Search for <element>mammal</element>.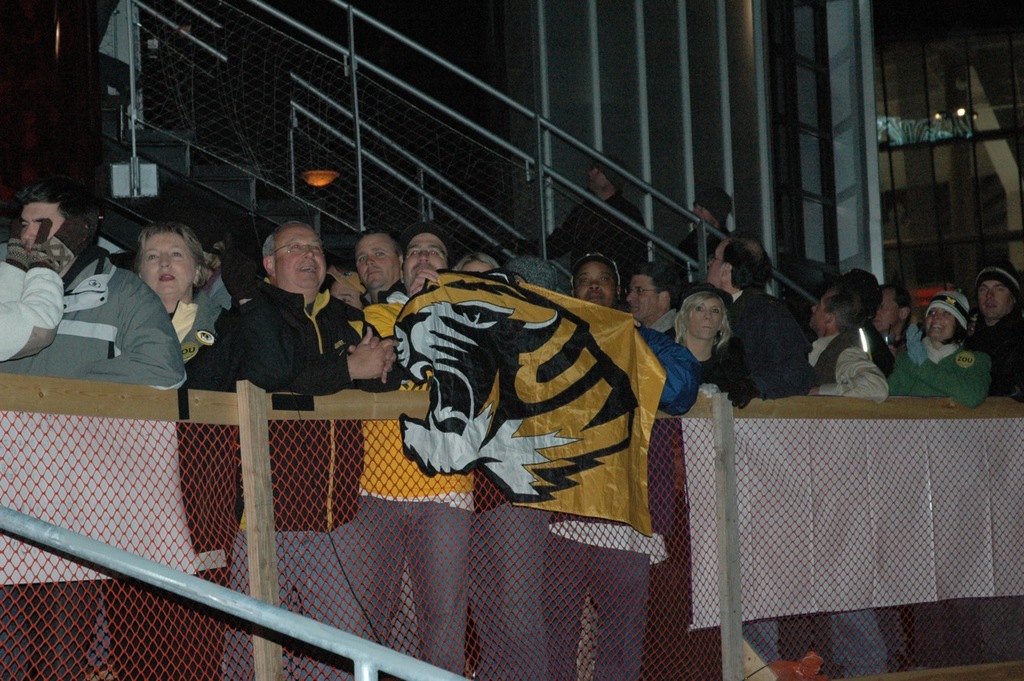
Found at [235,211,402,680].
